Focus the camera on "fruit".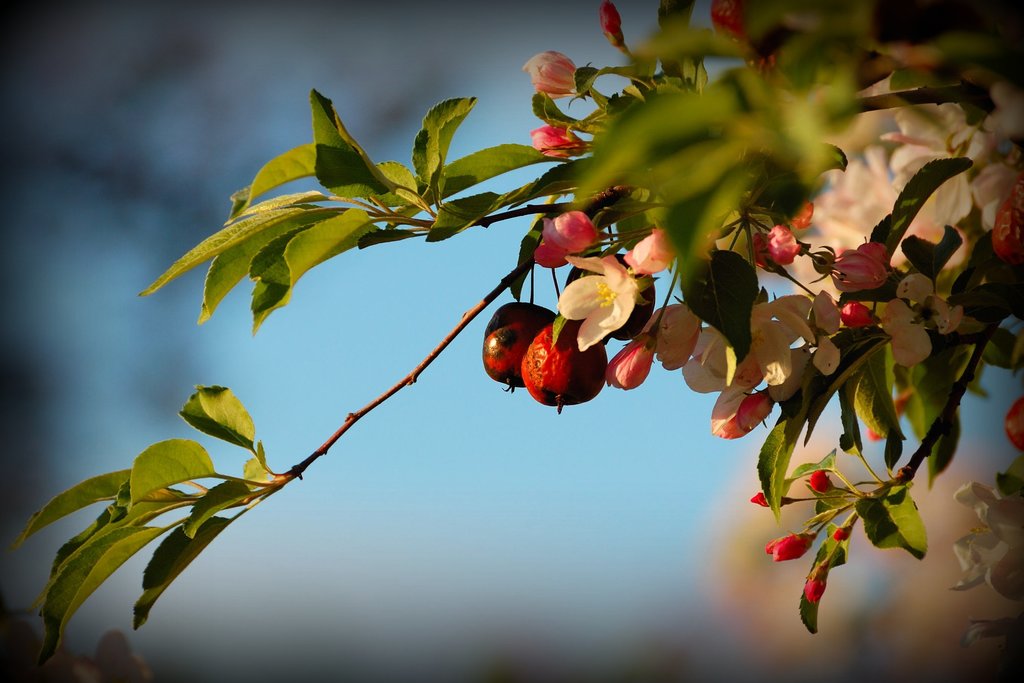
Focus region: {"x1": 518, "y1": 318, "x2": 595, "y2": 406}.
